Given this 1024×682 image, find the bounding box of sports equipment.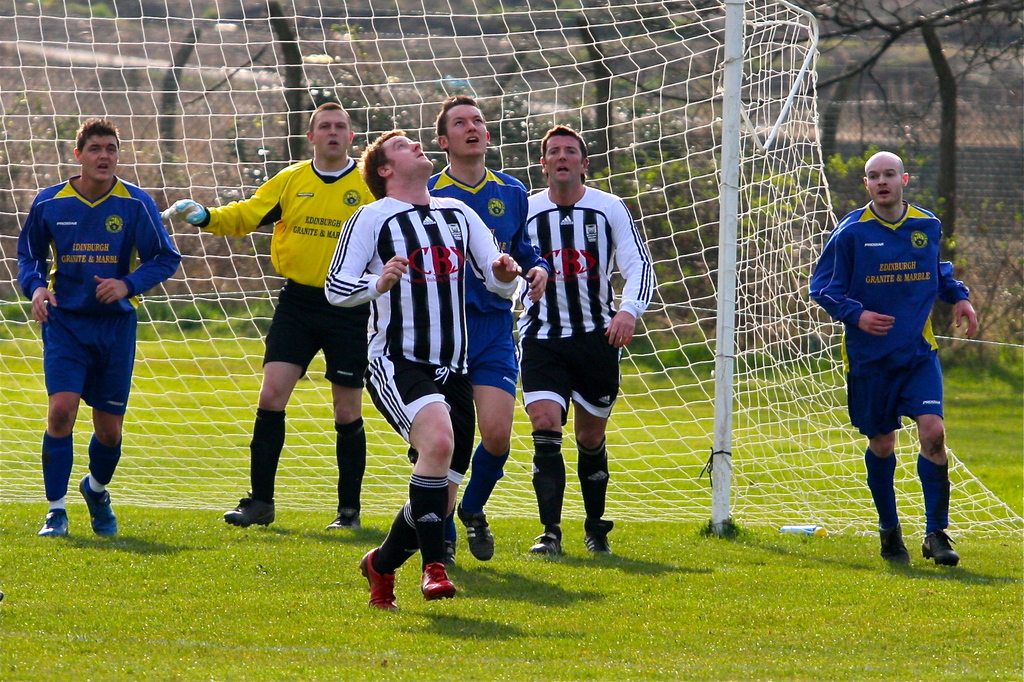
box=[218, 495, 275, 521].
